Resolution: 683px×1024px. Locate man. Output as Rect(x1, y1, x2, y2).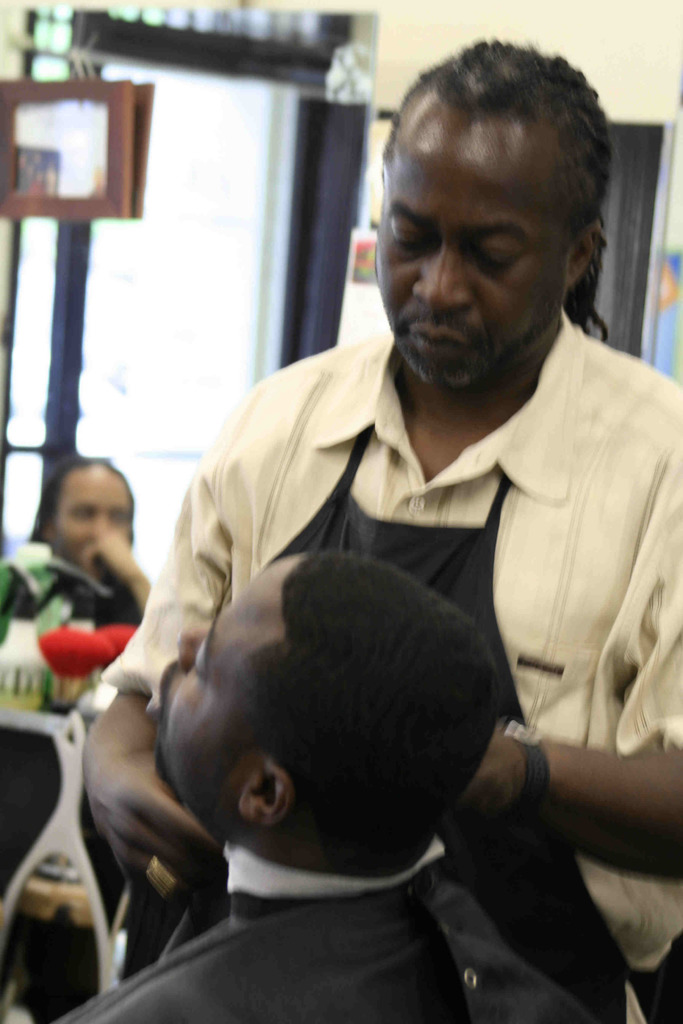
Rect(70, 32, 682, 1023).
